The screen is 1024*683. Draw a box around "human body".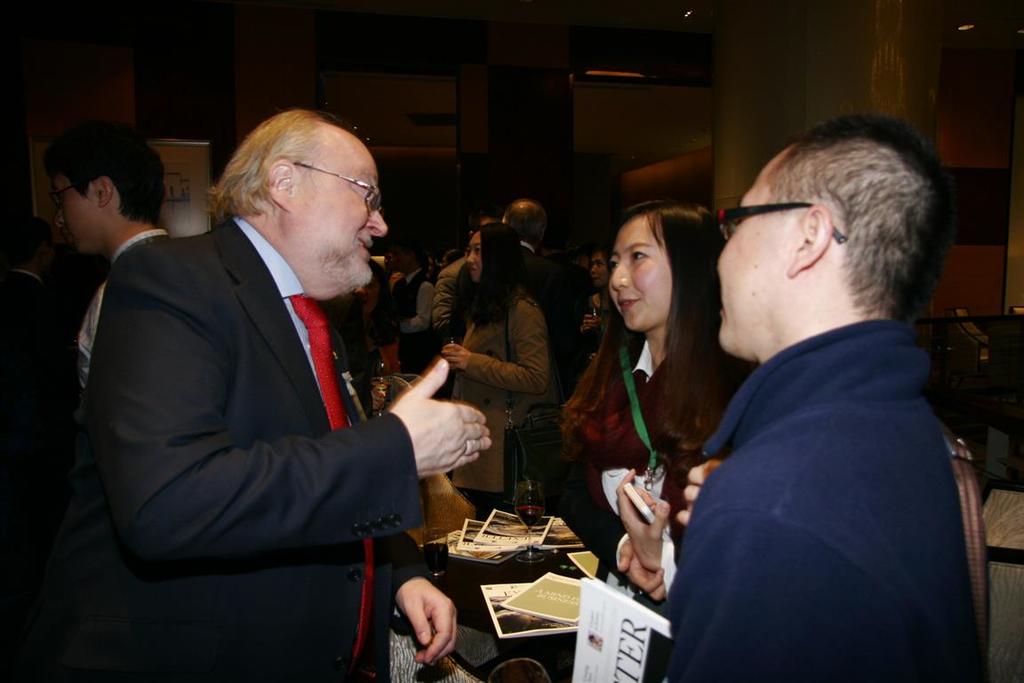
(left=438, top=281, right=548, bottom=516).
